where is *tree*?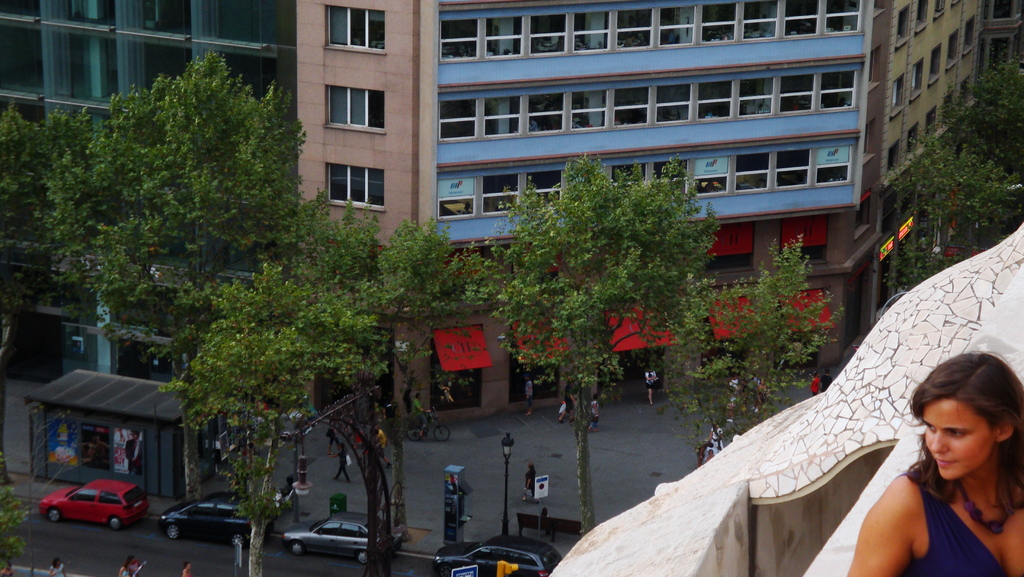
<region>876, 119, 1023, 299</region>.
